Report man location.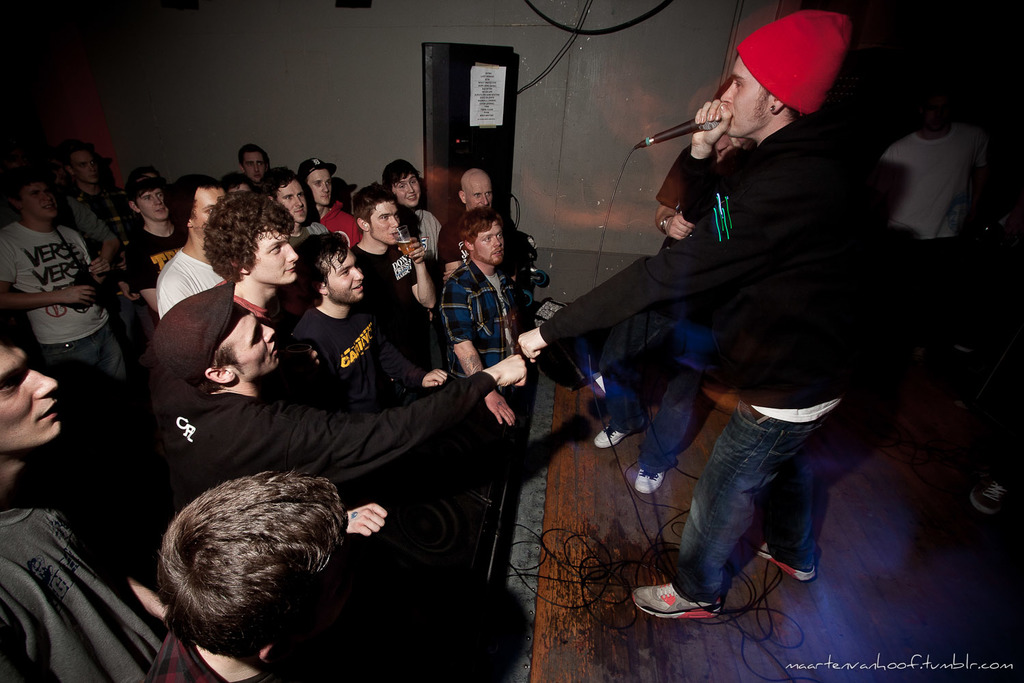
Report: (x1=251, y1=166, x2=341, y2=251).
